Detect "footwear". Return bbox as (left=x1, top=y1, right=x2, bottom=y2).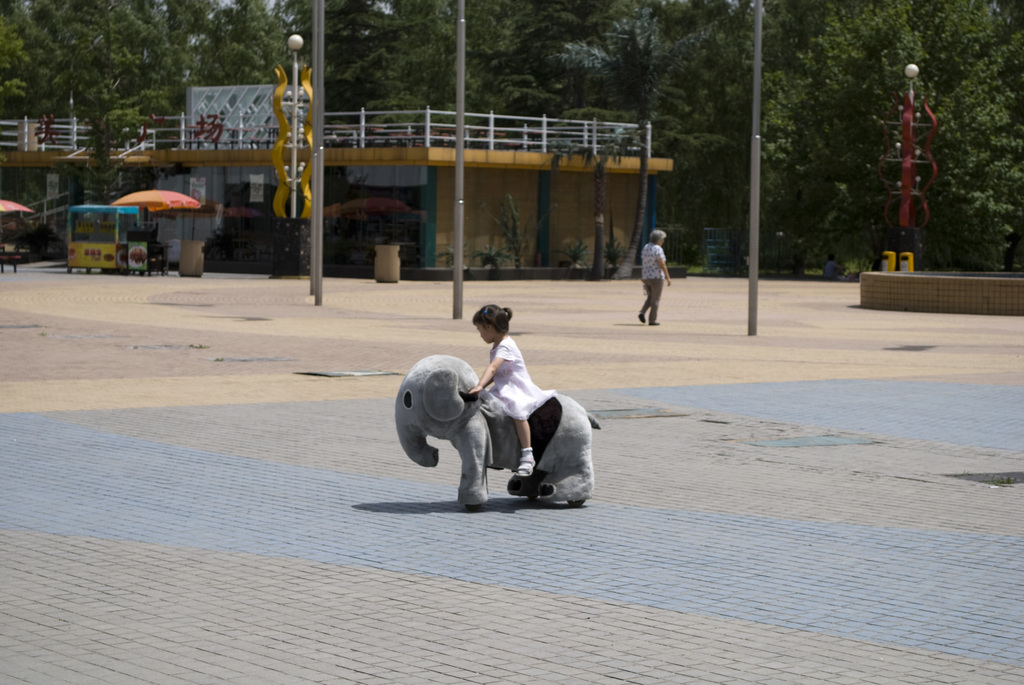
(left=638, top=314, right=643, bottom=325).
